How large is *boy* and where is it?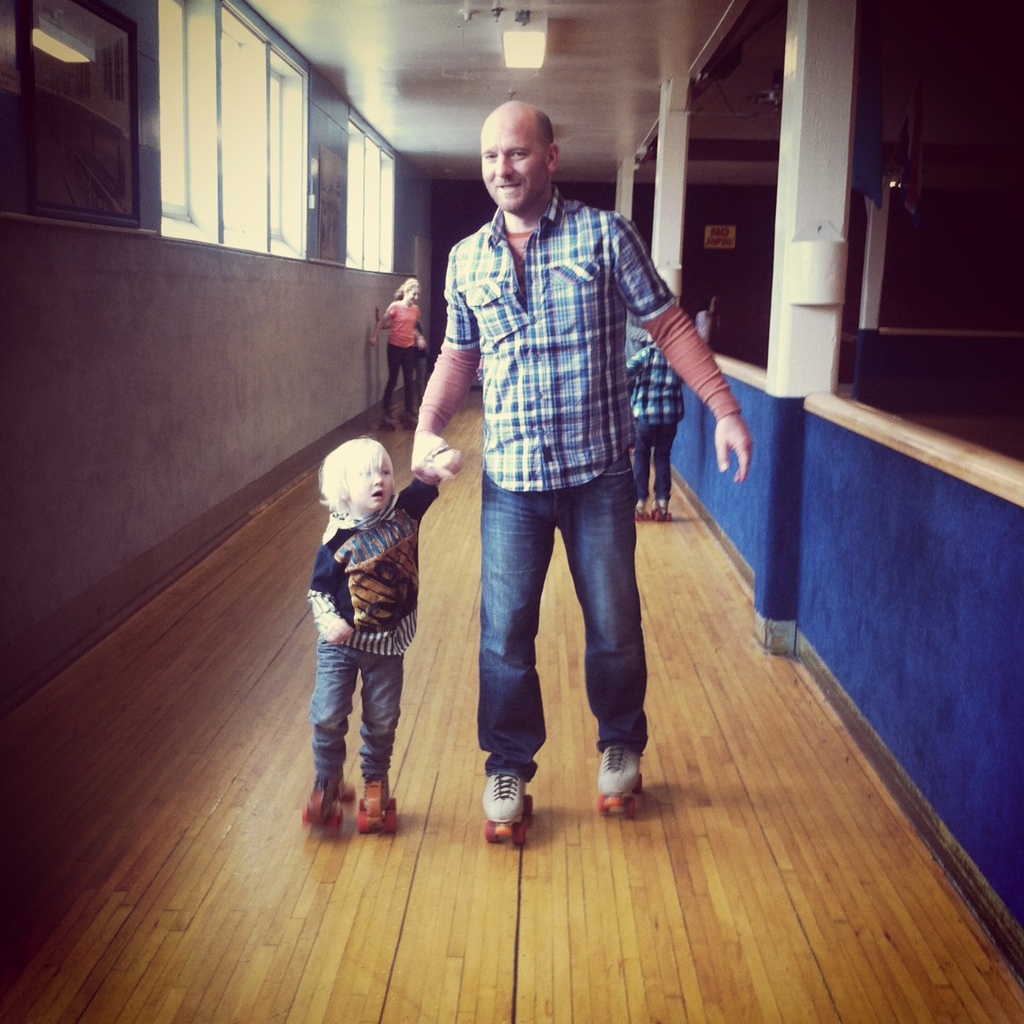
Bounding box: left=625, top=339, right=684, bottom=517.
